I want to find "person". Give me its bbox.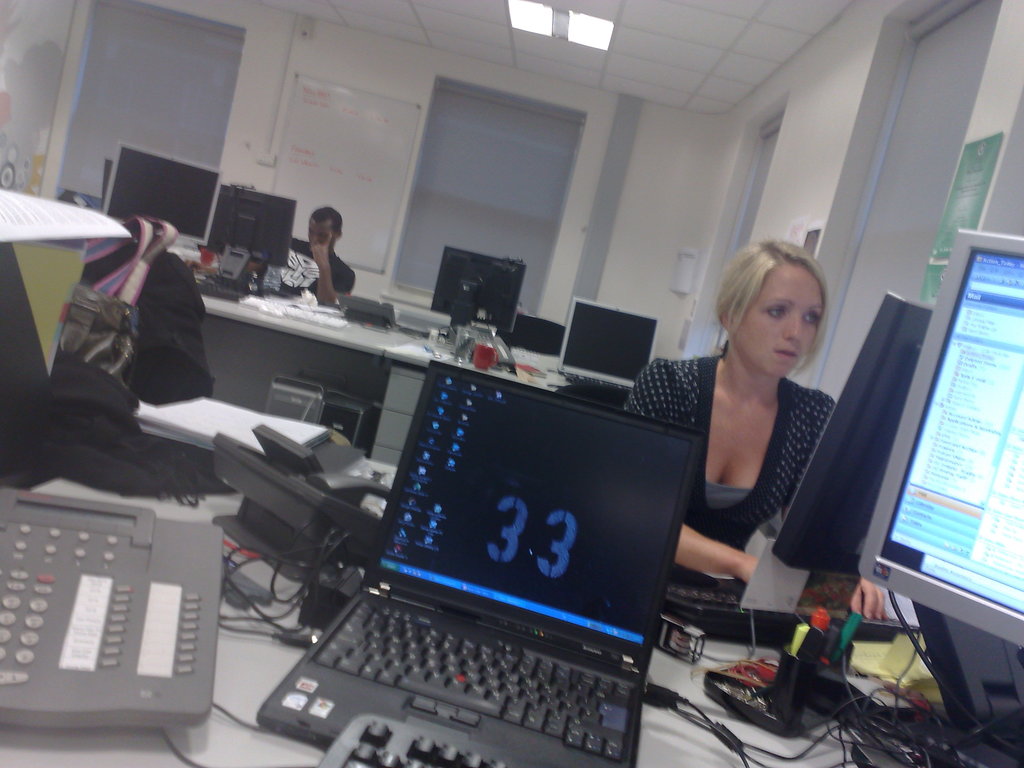
[left=281, top=198, right=358, bottom=302].
